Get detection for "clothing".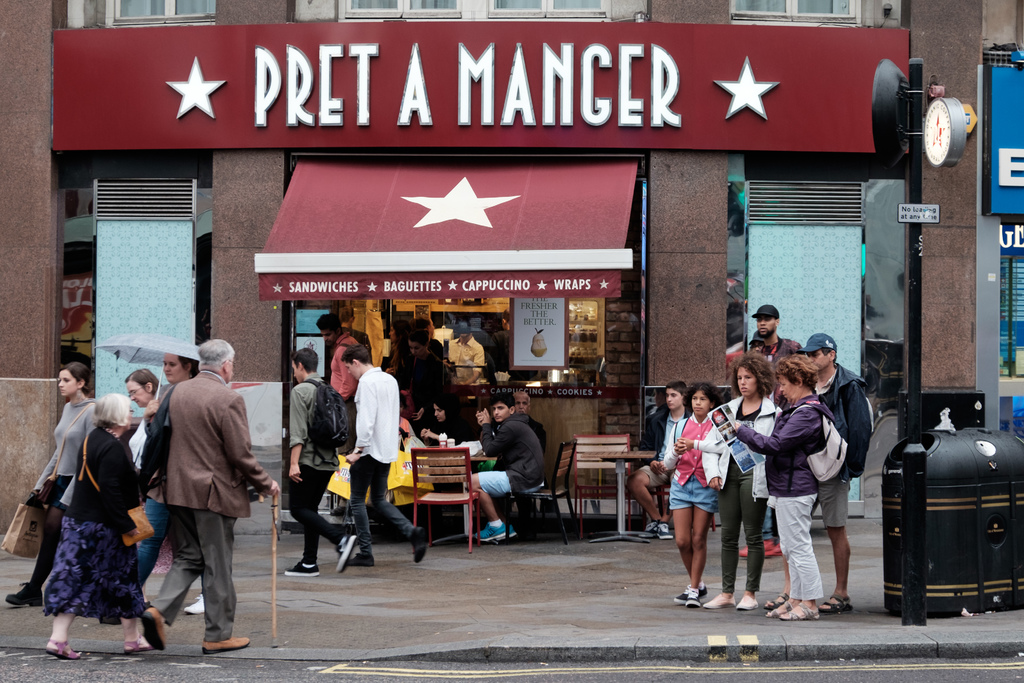
Detection: <bbox>724, 400, 843, 502</bbox>.
